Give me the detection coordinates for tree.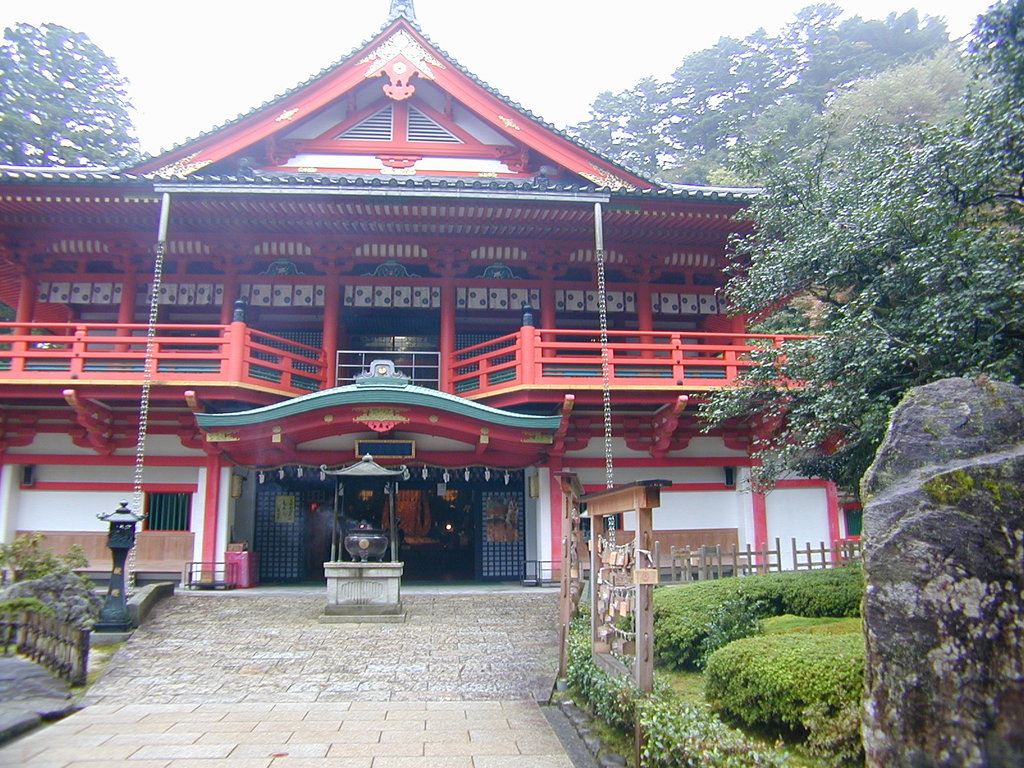
region(794, 236, 1023, 496).
